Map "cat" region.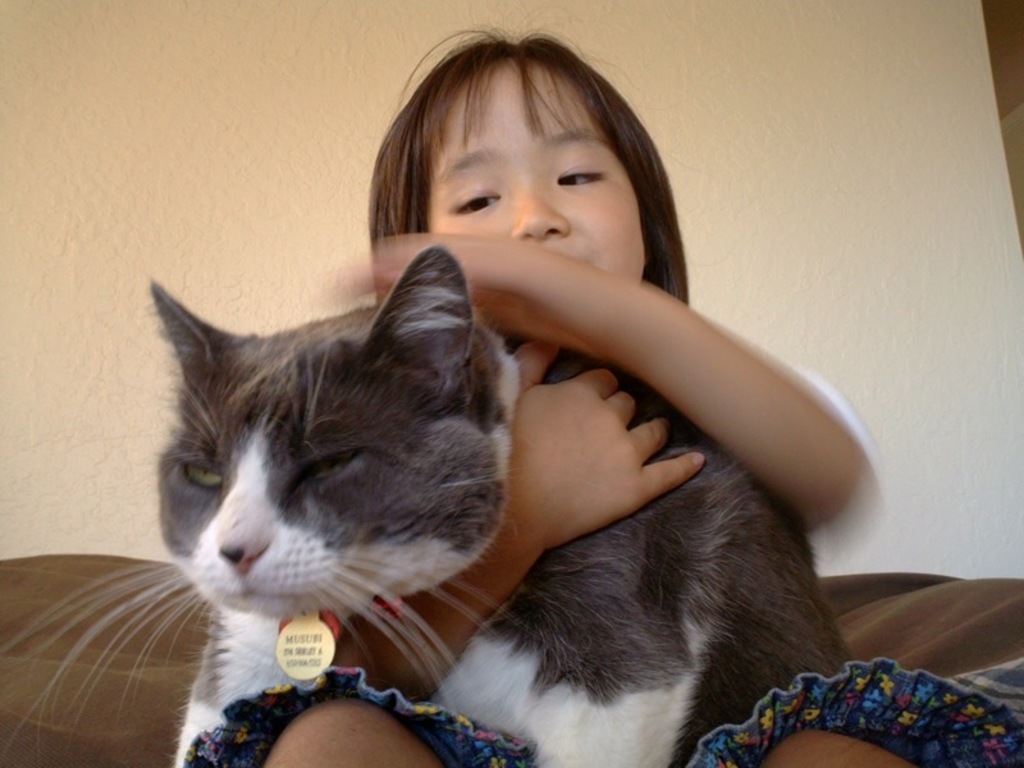
Mapped to locate(0, 248, 859, 767).
